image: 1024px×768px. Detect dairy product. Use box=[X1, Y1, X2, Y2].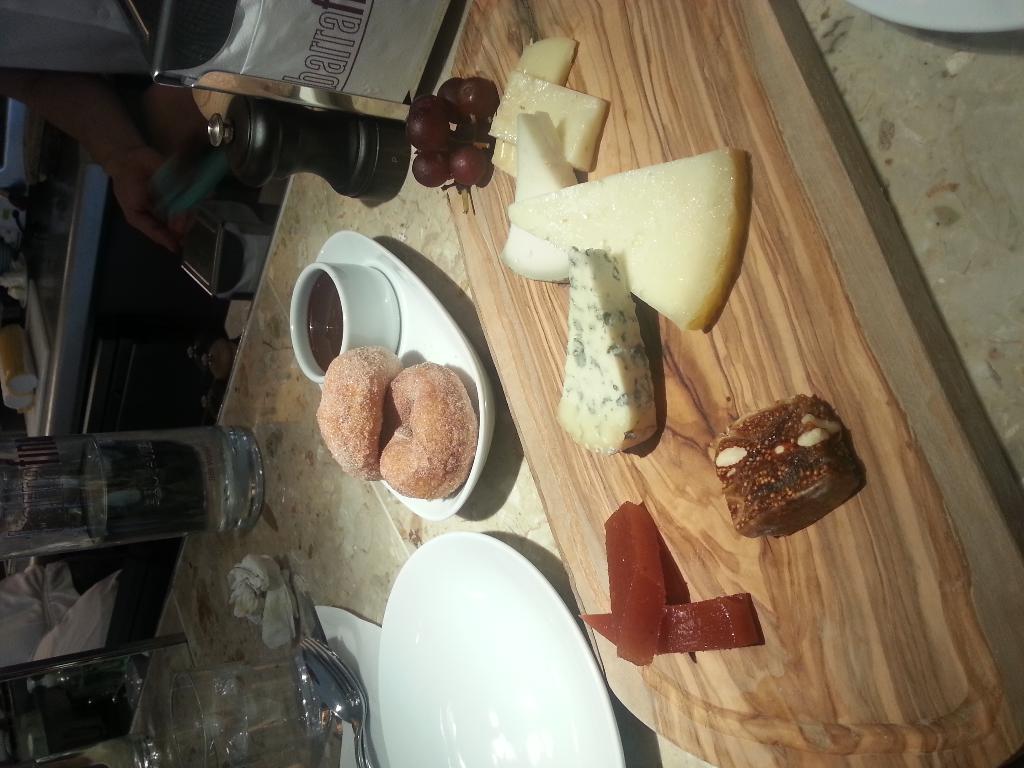
box=[560, 259, 658, 461].
